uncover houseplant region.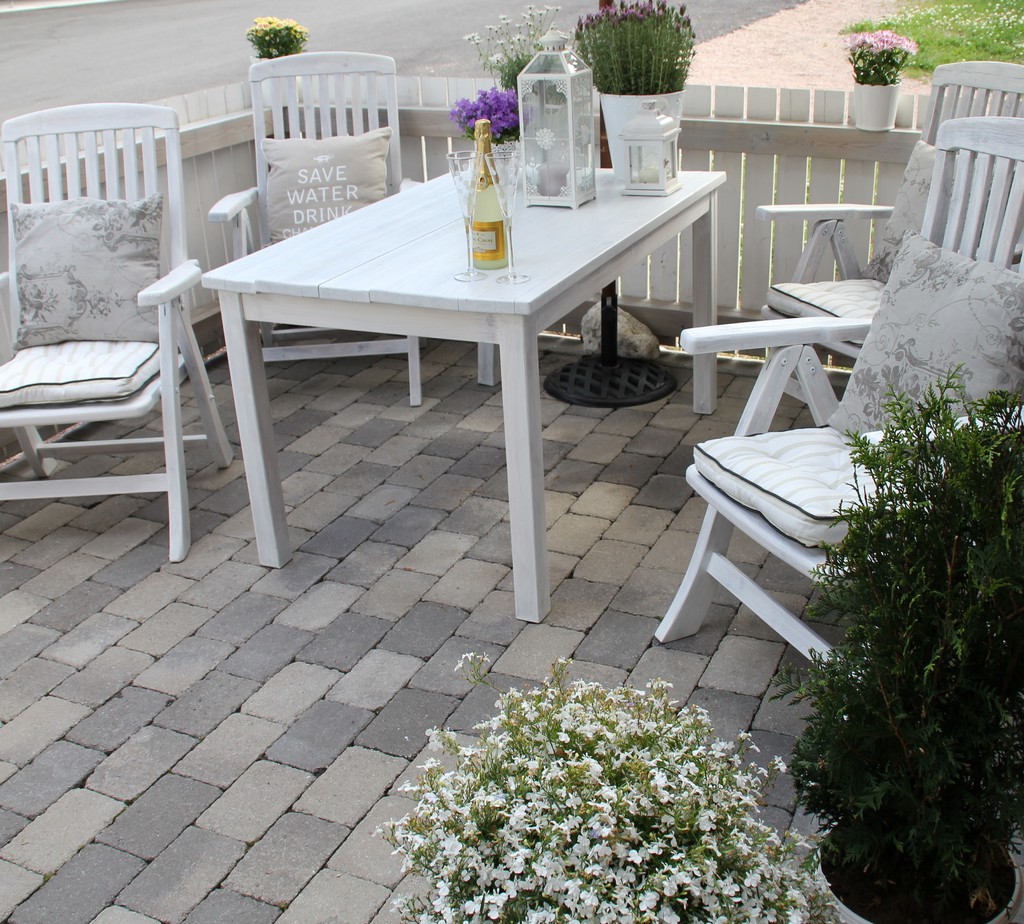
Uncovered: [841, 35, 915, 131].
